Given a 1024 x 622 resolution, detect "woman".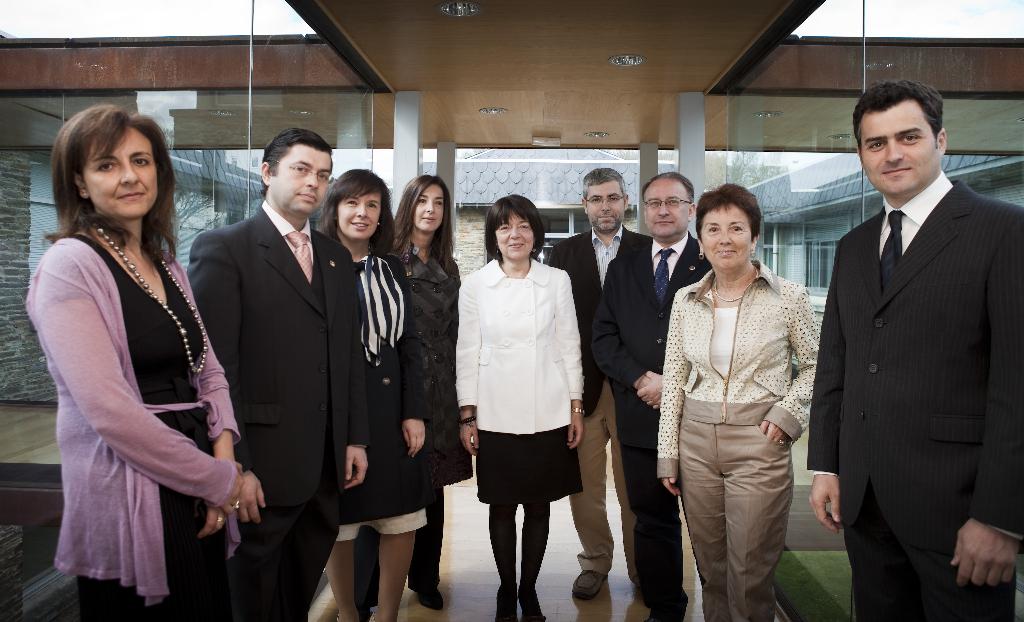
l=371, t=172, r=461, b=619.
